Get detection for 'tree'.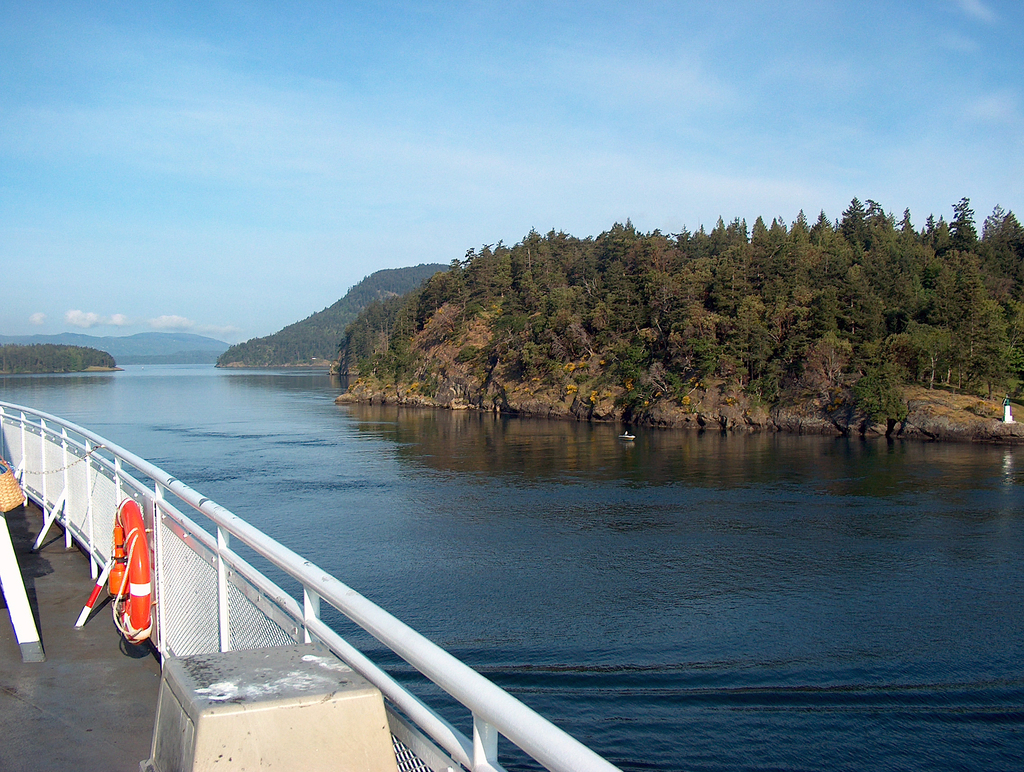
Detection: rect(442, 254, 482, 302).
